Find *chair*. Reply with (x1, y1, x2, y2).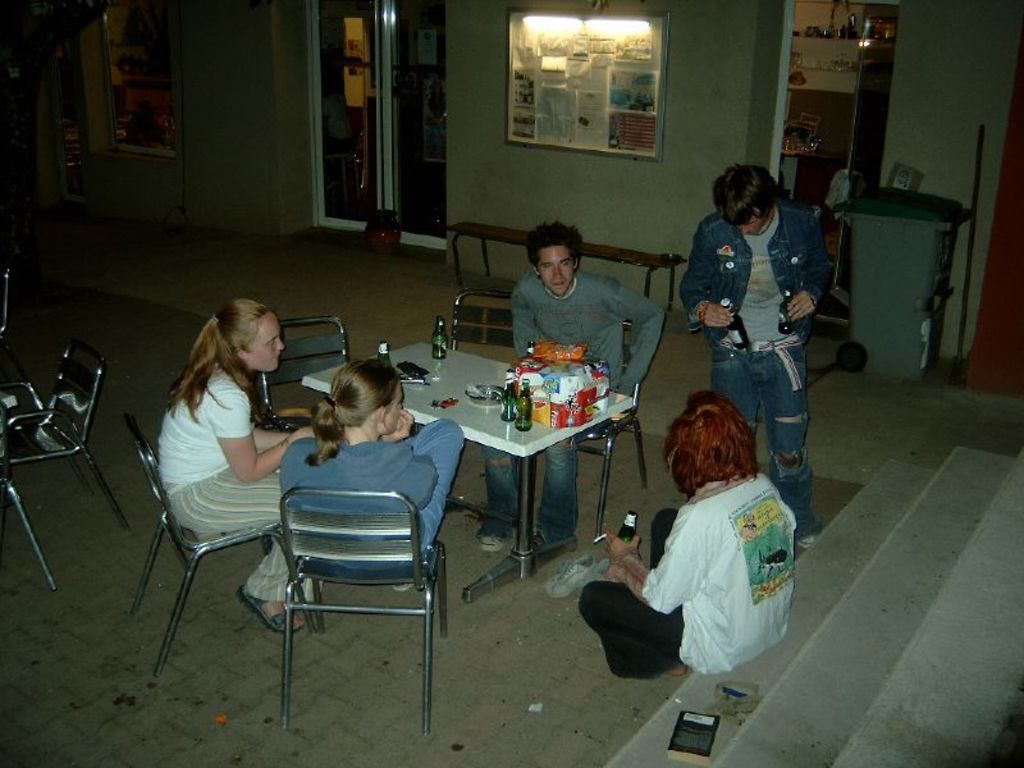
(0, 268, 32, 384).
